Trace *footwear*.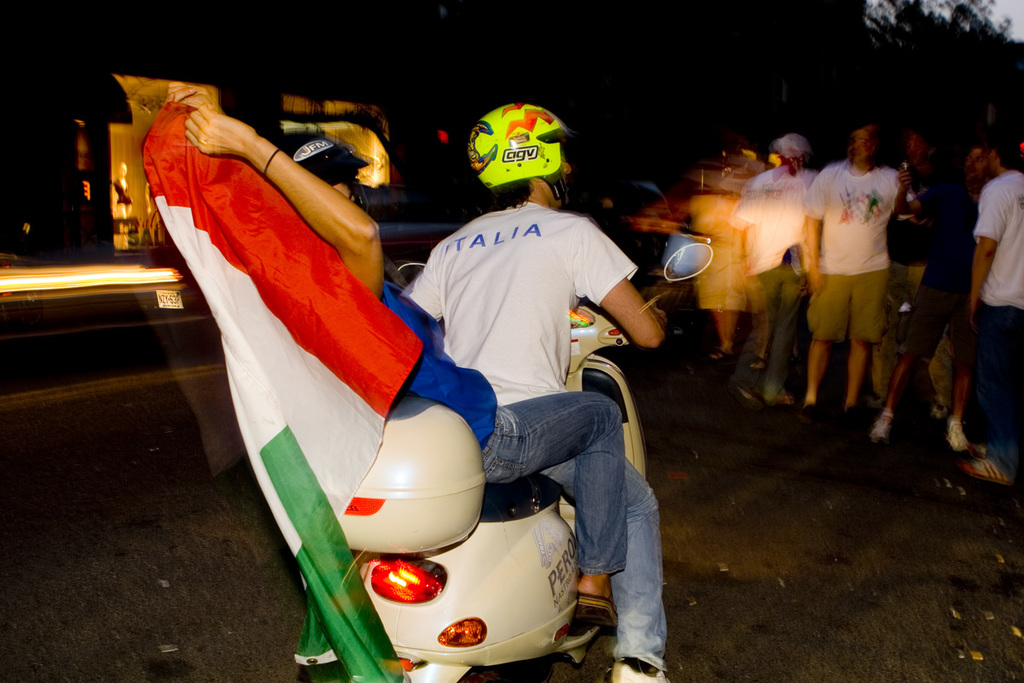
Traced to bbox=[578, 597, 620, 628].
